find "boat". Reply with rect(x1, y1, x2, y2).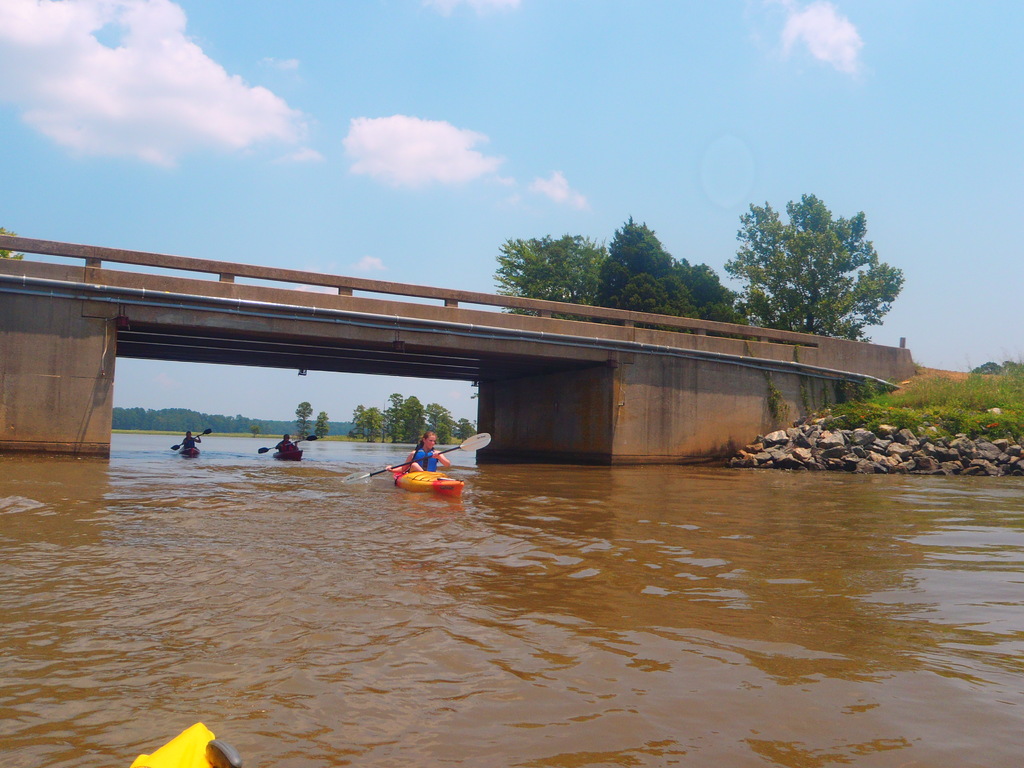
rect(271, 449, 307, 462).
